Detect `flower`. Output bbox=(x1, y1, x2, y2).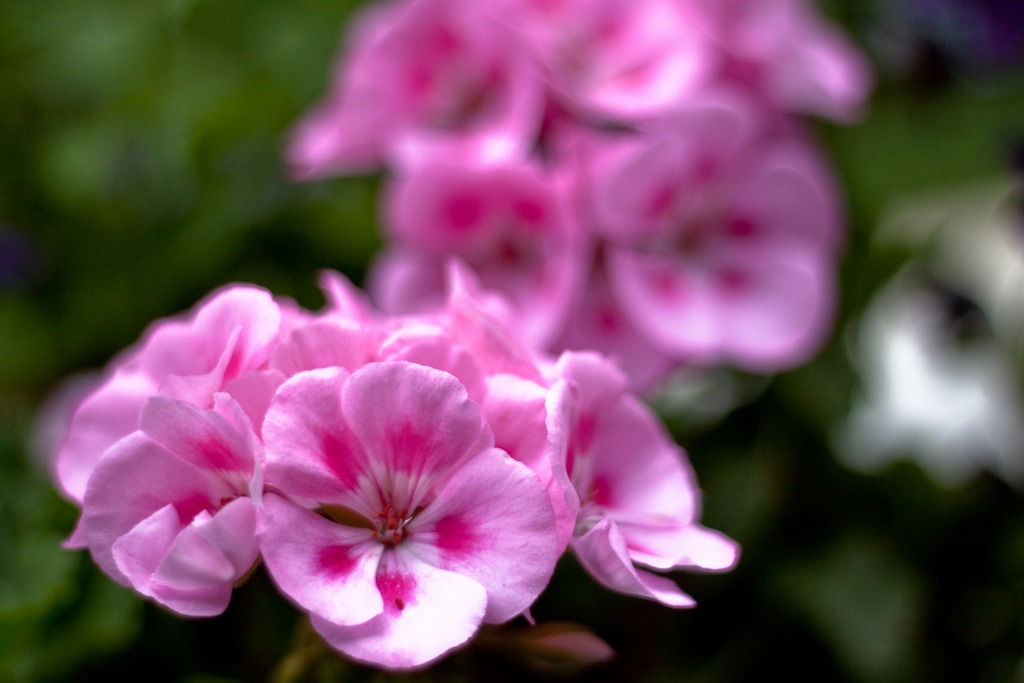
bbox=(285, 0, 881, 388).
